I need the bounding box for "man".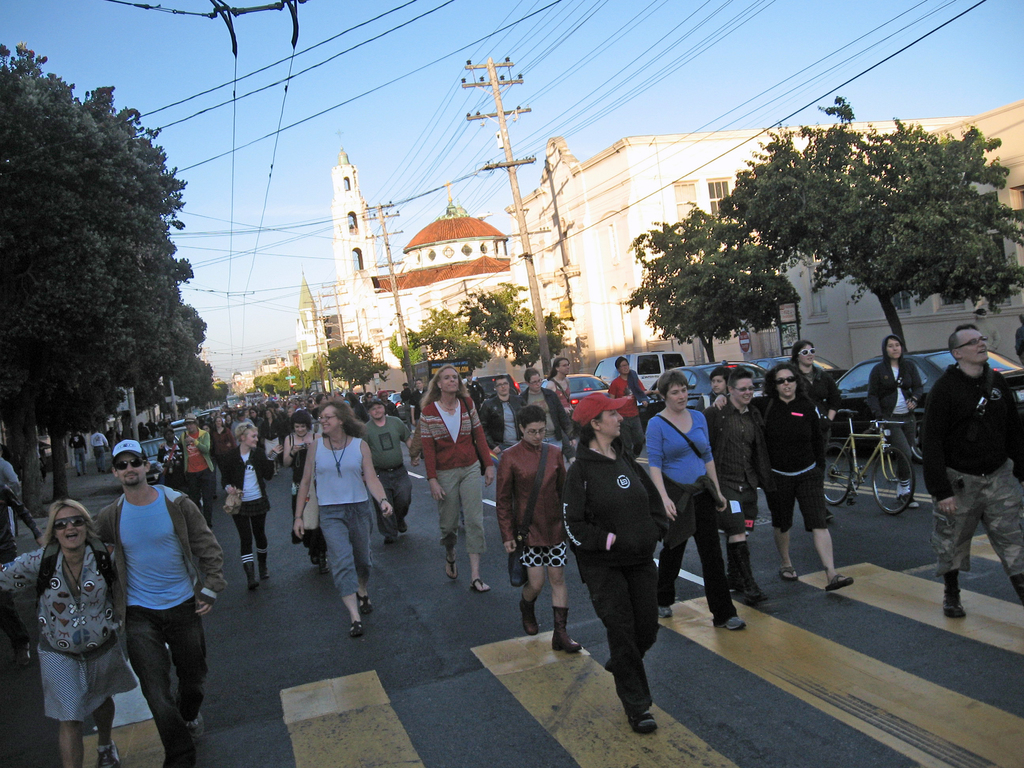
Here it is: detection(518, 368, 578, 447).
